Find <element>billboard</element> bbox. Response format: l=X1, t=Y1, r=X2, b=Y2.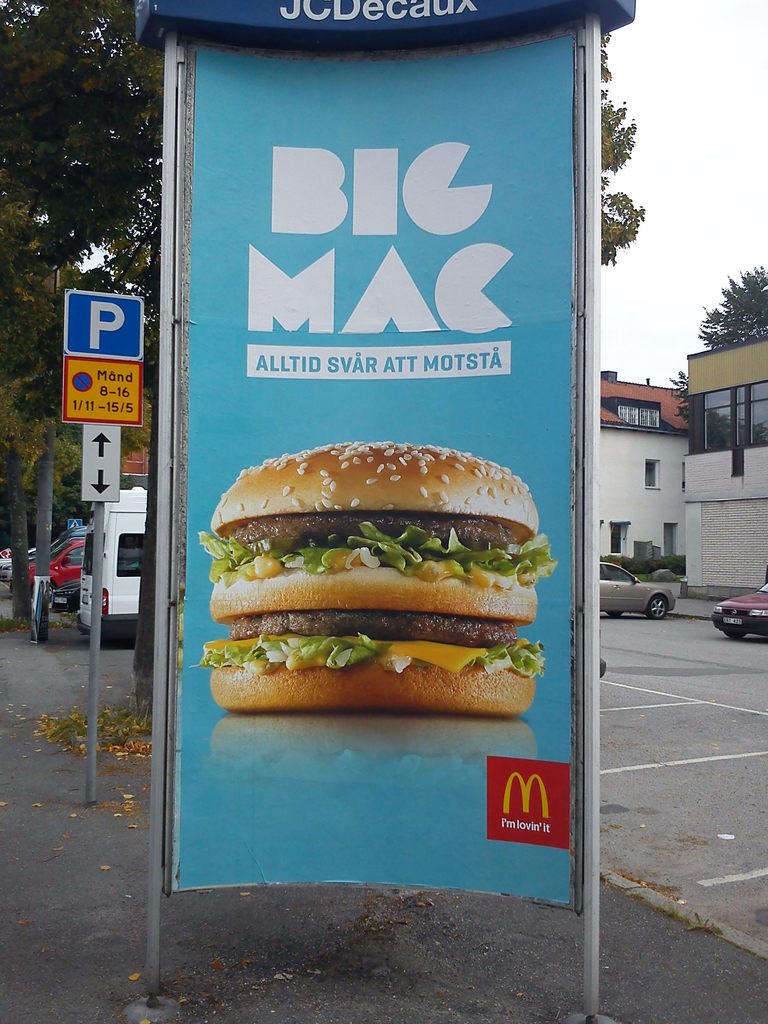
l=86, t=419, r=124, b=493.
